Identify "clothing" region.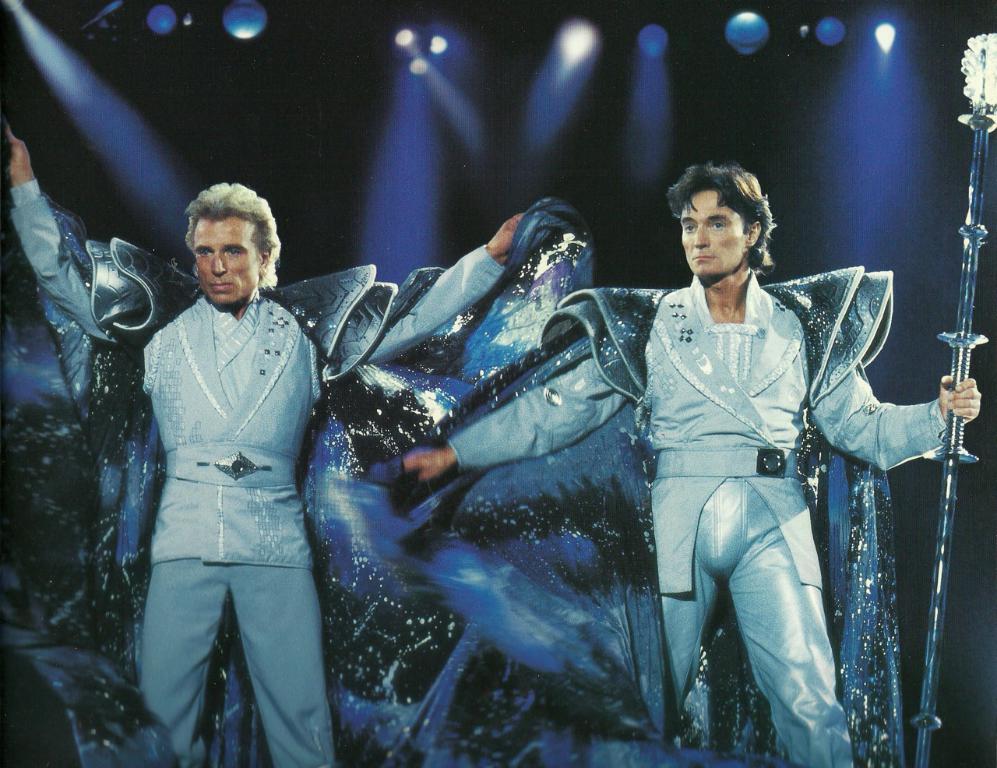
Region: <box>352,265,951,767</box>.
